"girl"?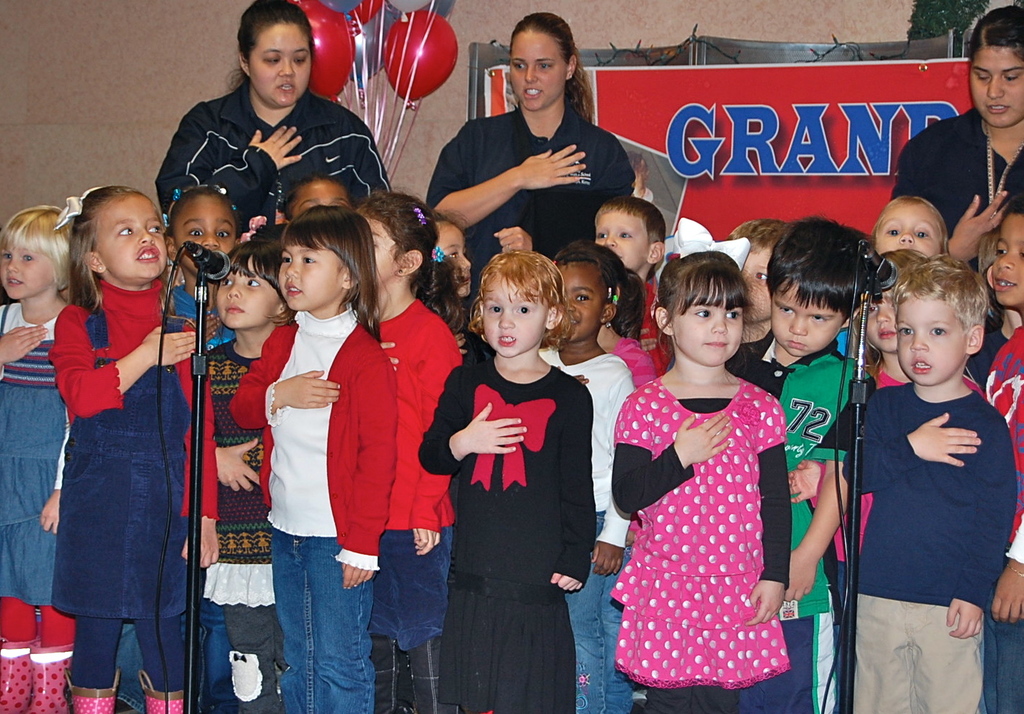
pyautogui.locateOnScreen(0, 208, 72, 713)
